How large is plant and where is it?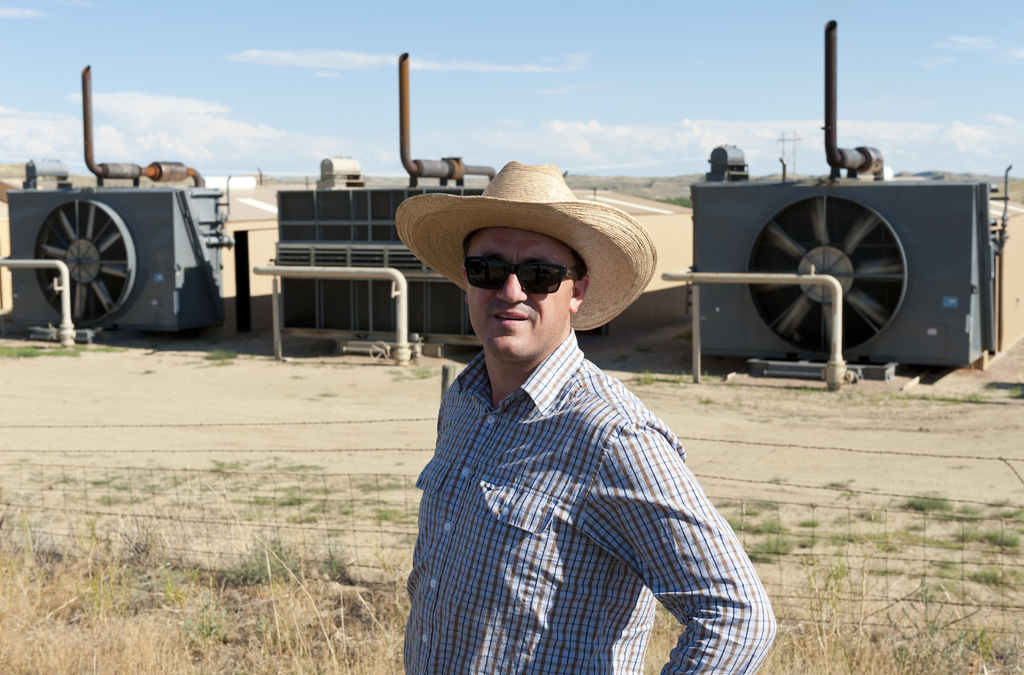
Bounding box: <region>796, 517, 816, 547</region>.
